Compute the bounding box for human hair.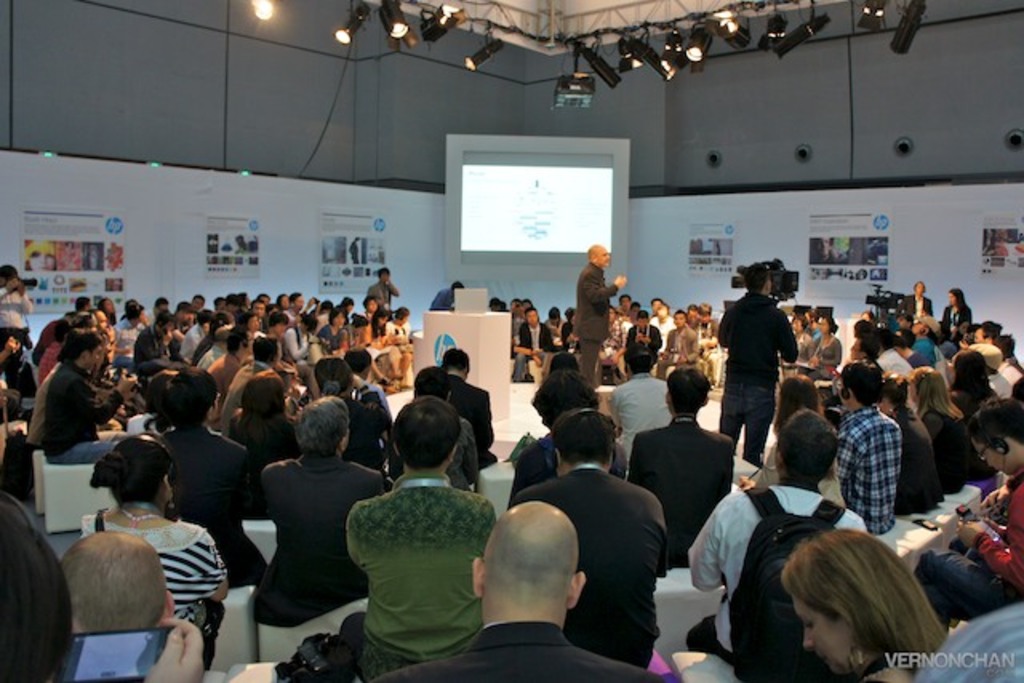
(214,296,222,306).
